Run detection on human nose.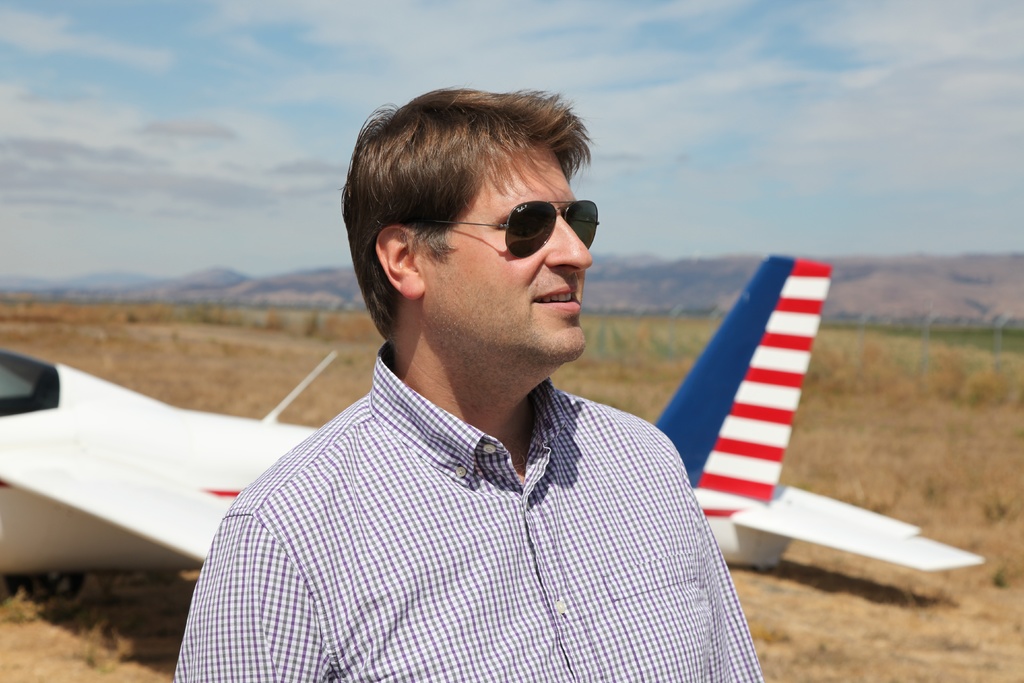
Result: detection(546, 213, 595, 274).
